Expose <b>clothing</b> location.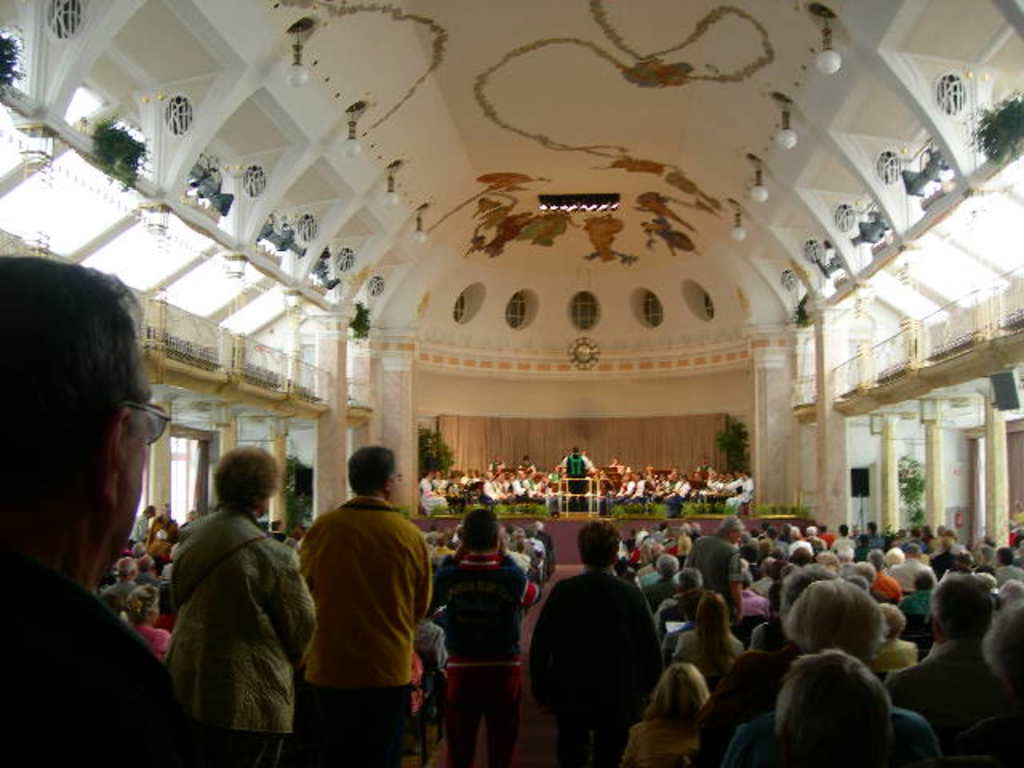
Exposed at x1=421, y1=618, x2=443, y2=710.
